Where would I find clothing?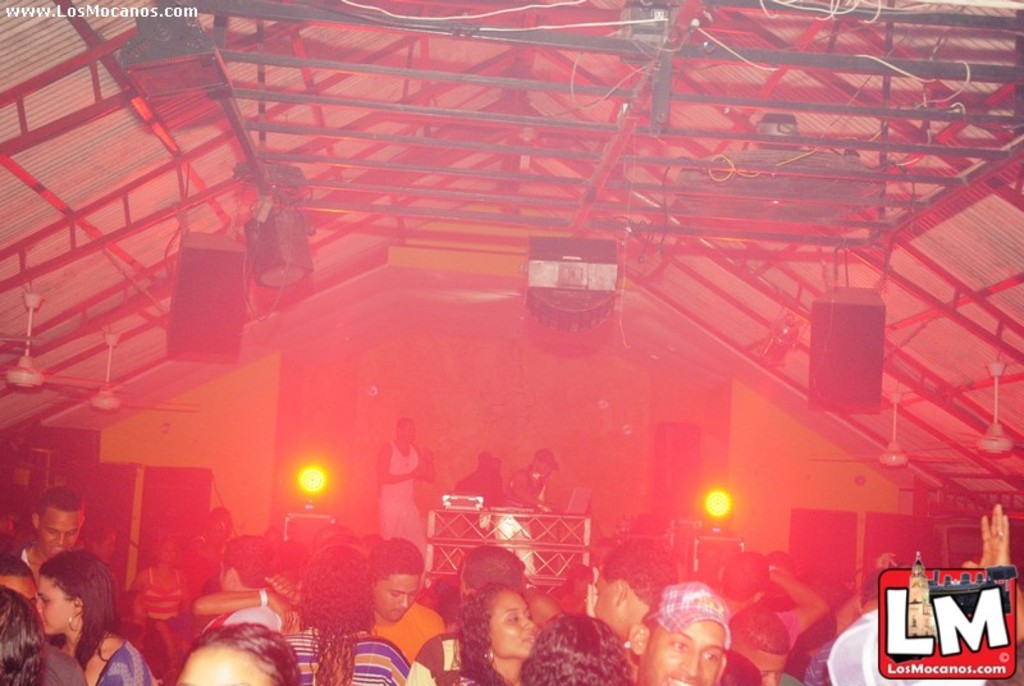
At <bbox>831, 604, 983, 685</bbox>.
